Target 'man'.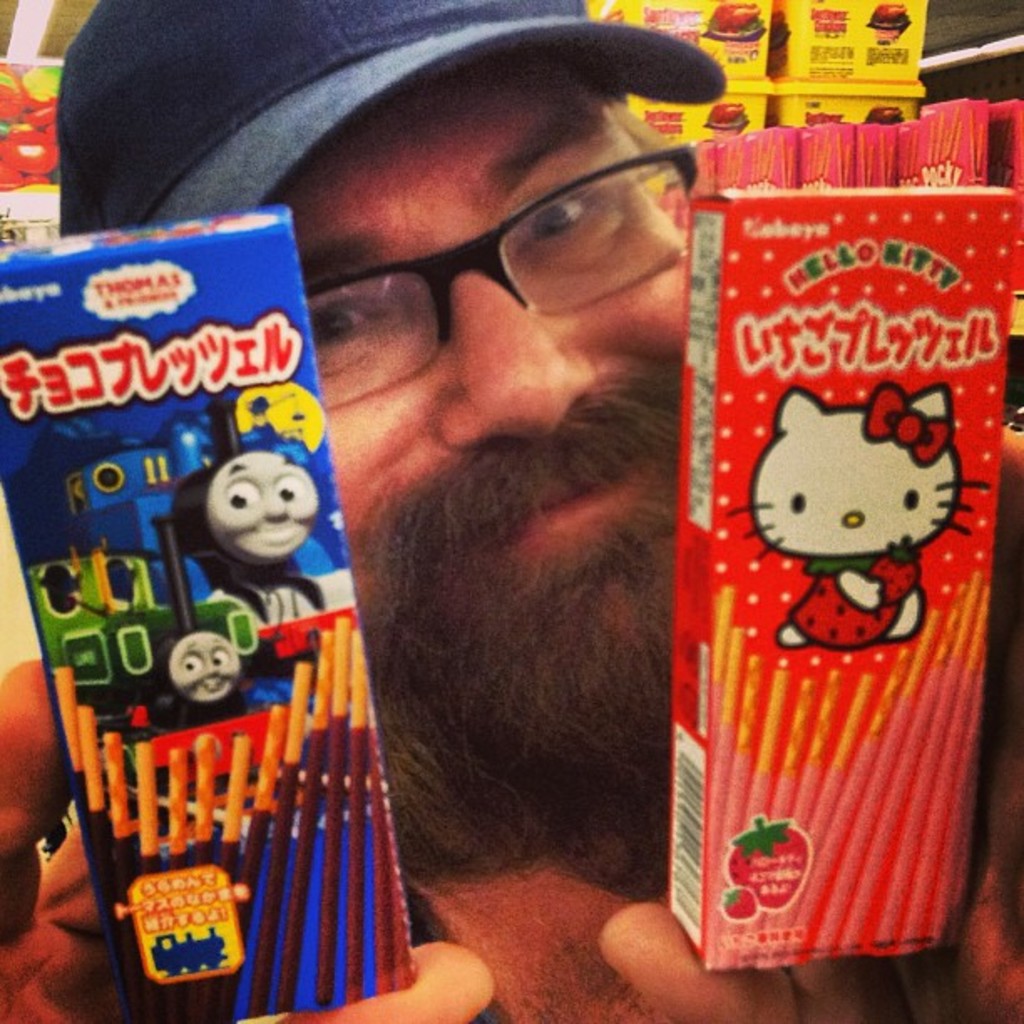
Target region: 74,10,925,1019.
